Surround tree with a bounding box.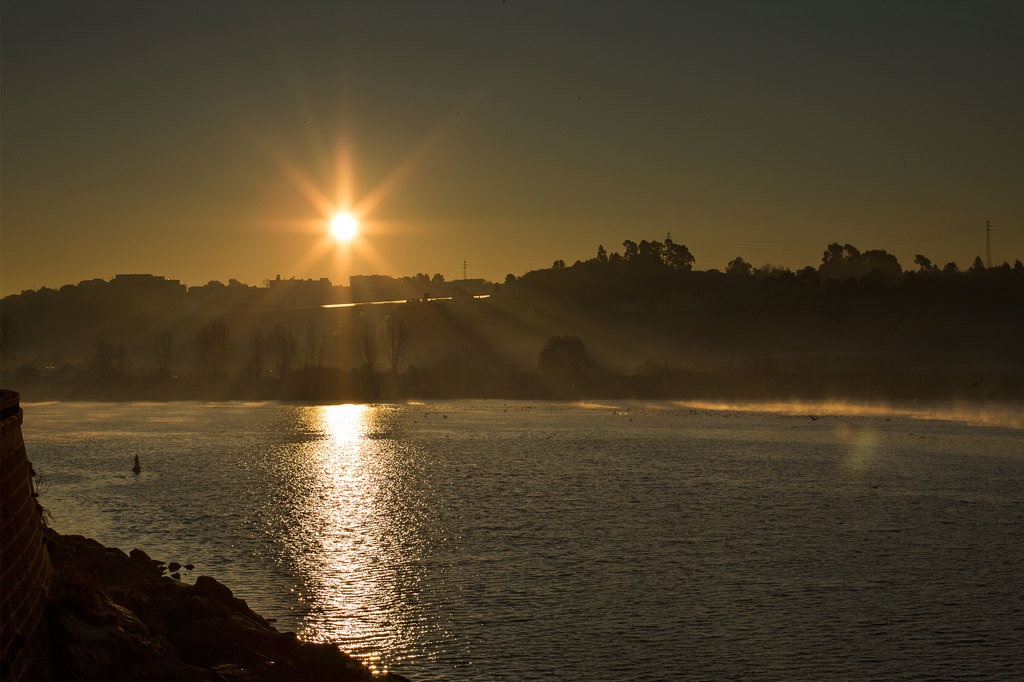
<bbox>297, 321, 332, 363</bbox>.
